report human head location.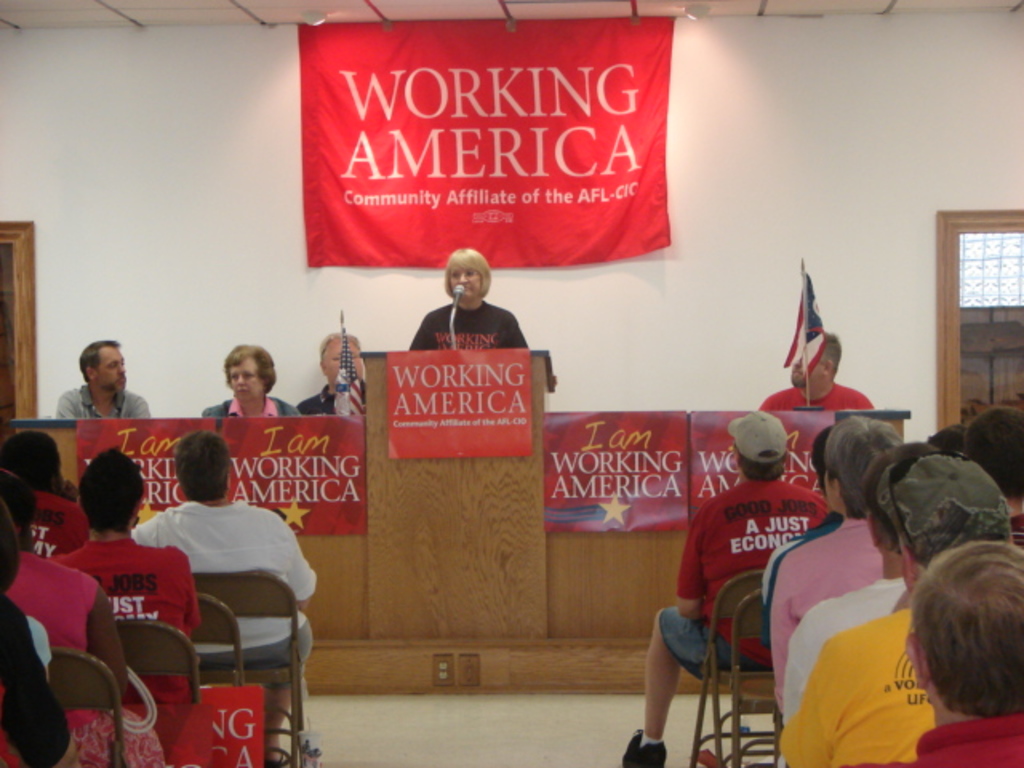
Report: <bbox>858, 440, 946, 574</bbox>.
